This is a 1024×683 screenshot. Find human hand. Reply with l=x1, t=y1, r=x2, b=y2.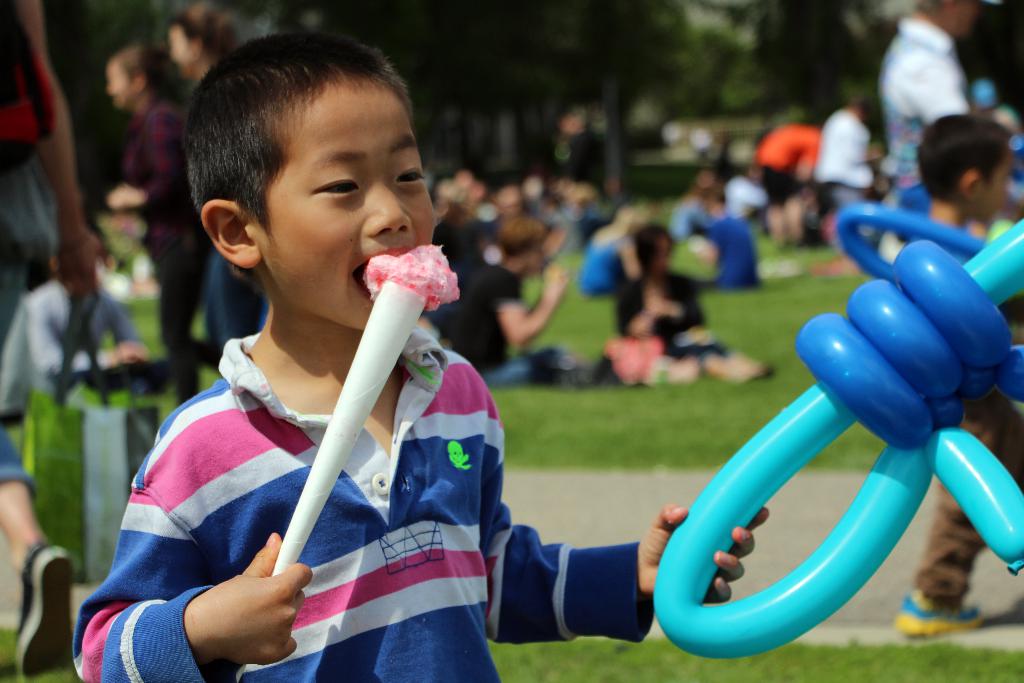
l=646, t=297, r=668, b=318.
